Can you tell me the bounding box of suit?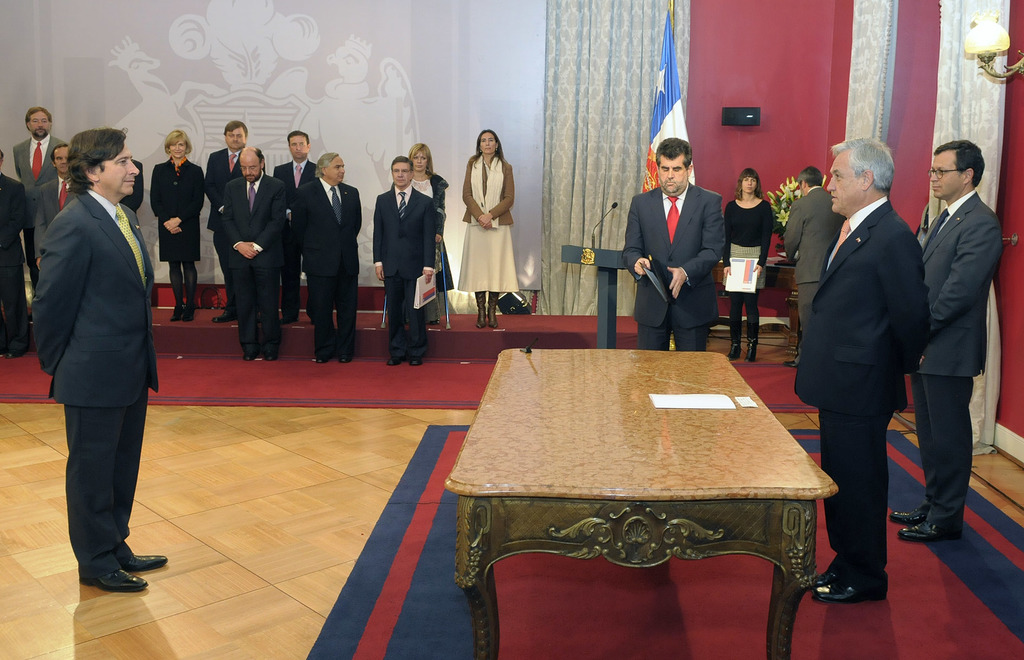
[0,175,30,338].
